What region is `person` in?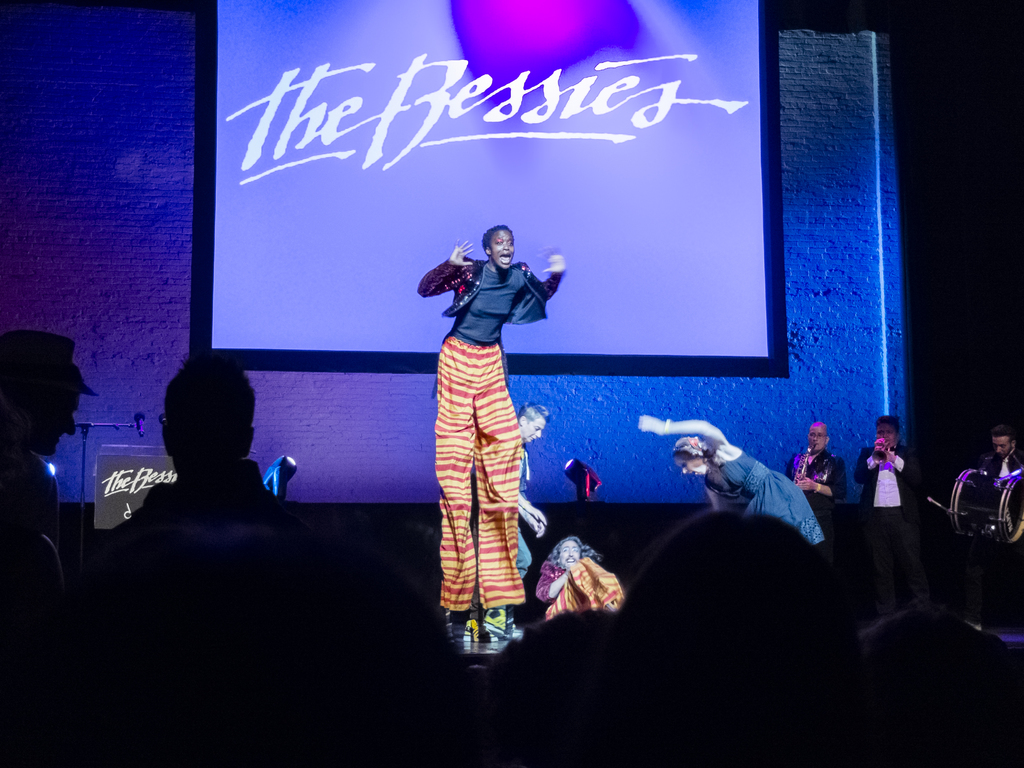
BBox(637, 415, 824, 556).
